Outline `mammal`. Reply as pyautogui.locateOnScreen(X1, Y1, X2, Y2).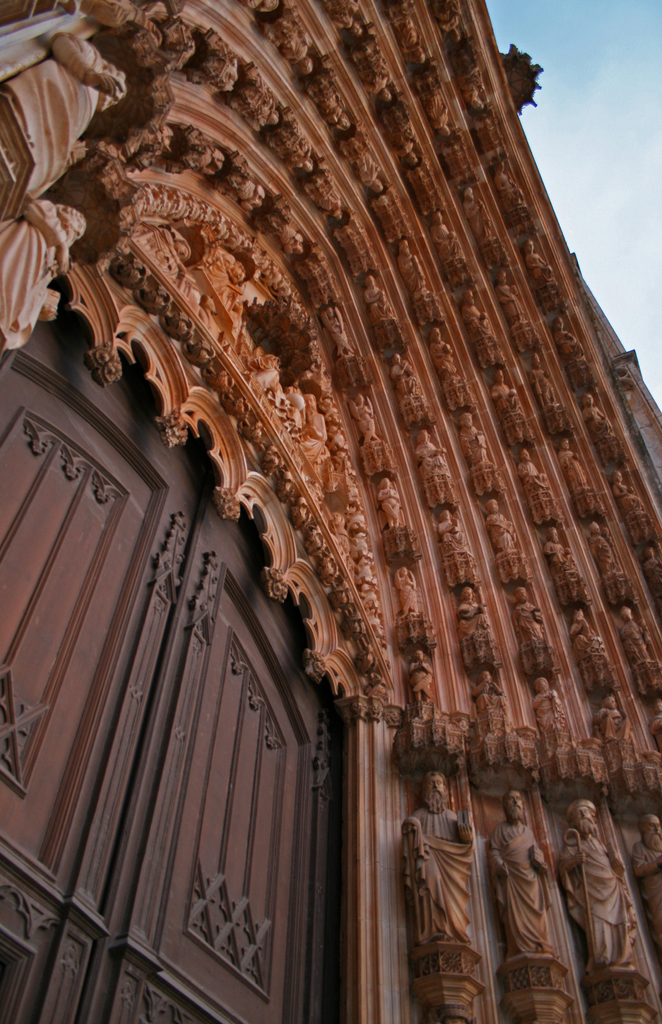
pyautogui.locateOnScreen(490, 791, 560, 954).
